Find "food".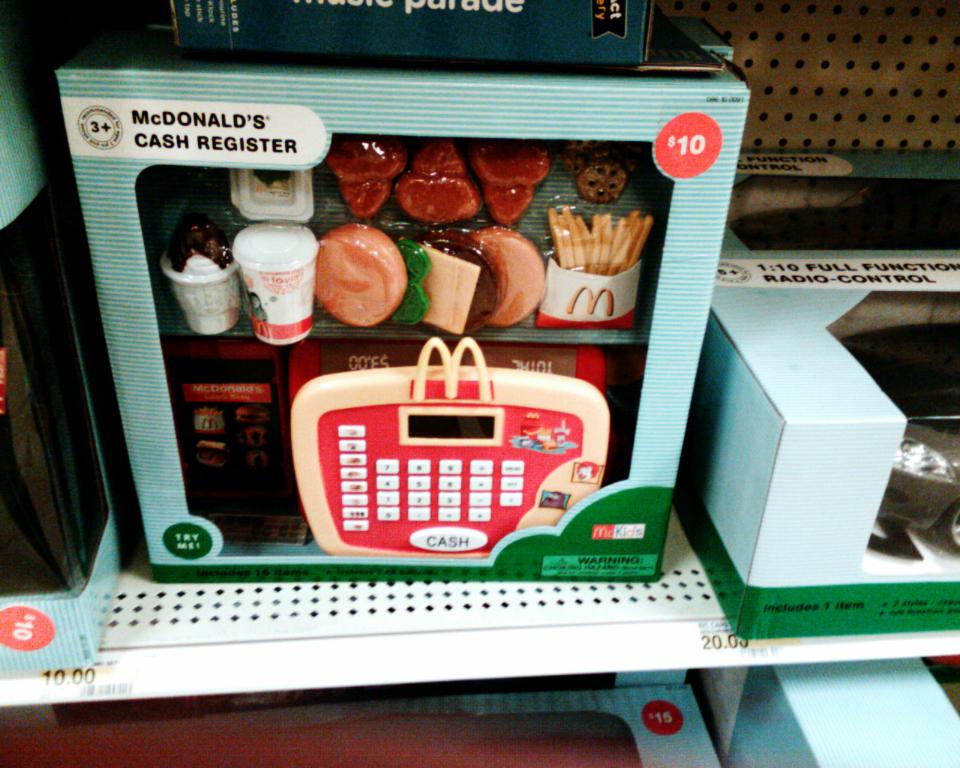
311/218/394/331.
